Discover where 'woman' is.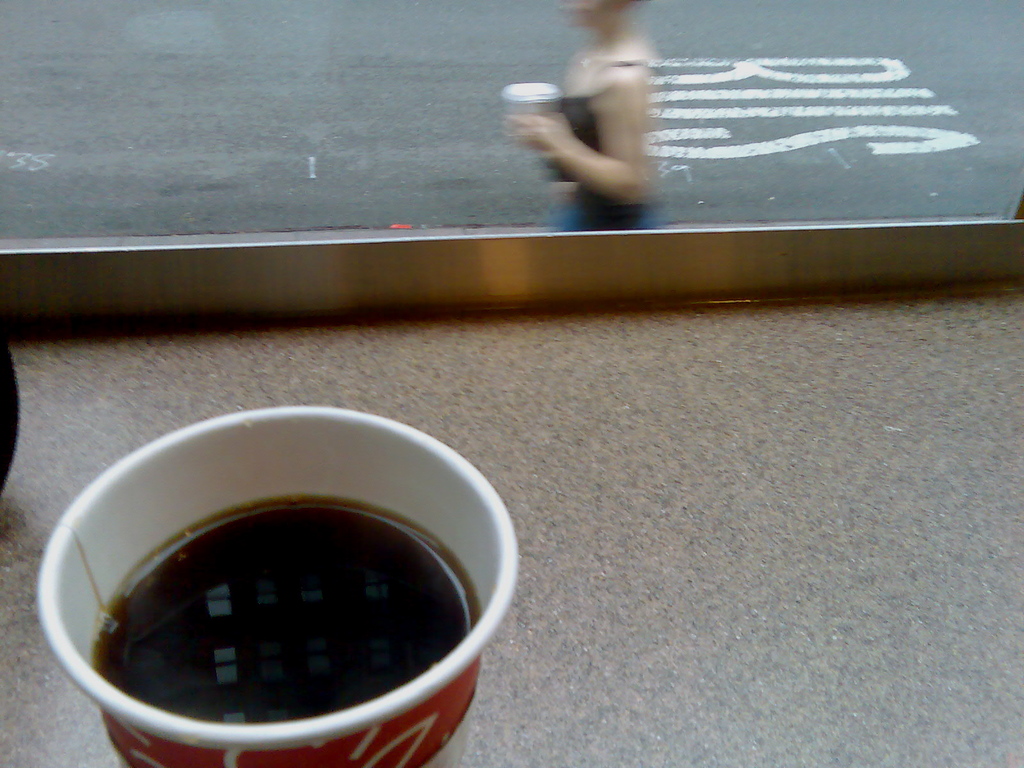
Discovered at [left=502, top=1, right=673, bottom=229].
